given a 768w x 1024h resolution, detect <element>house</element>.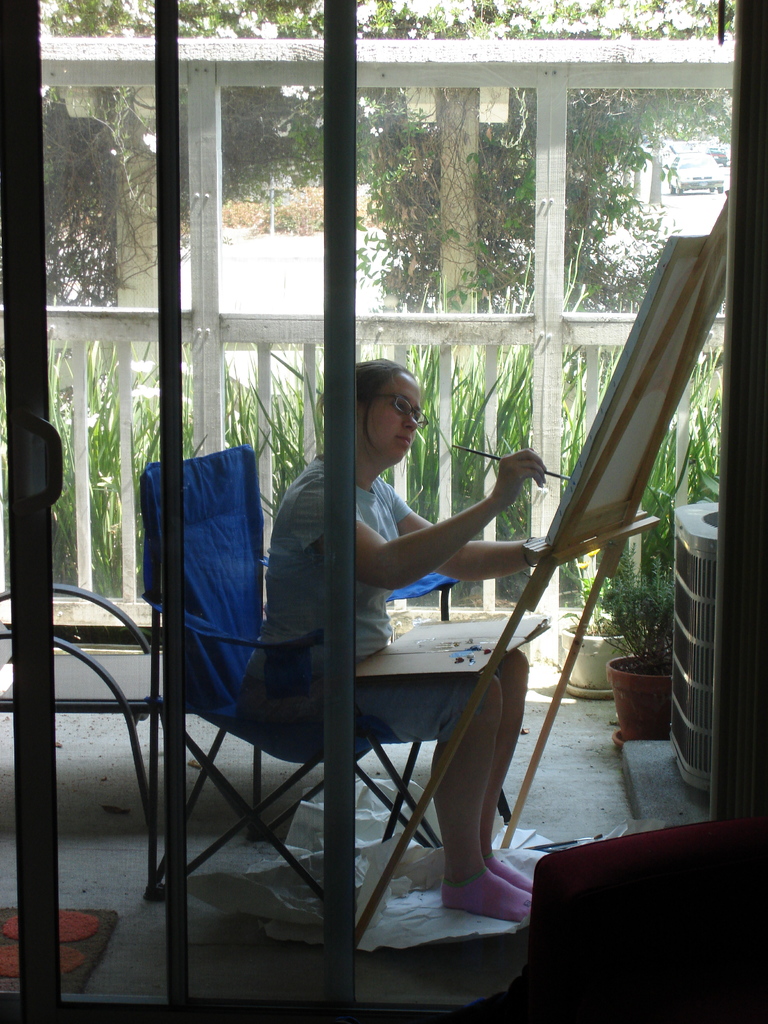
select_region(0, 0, 767, 1023).
